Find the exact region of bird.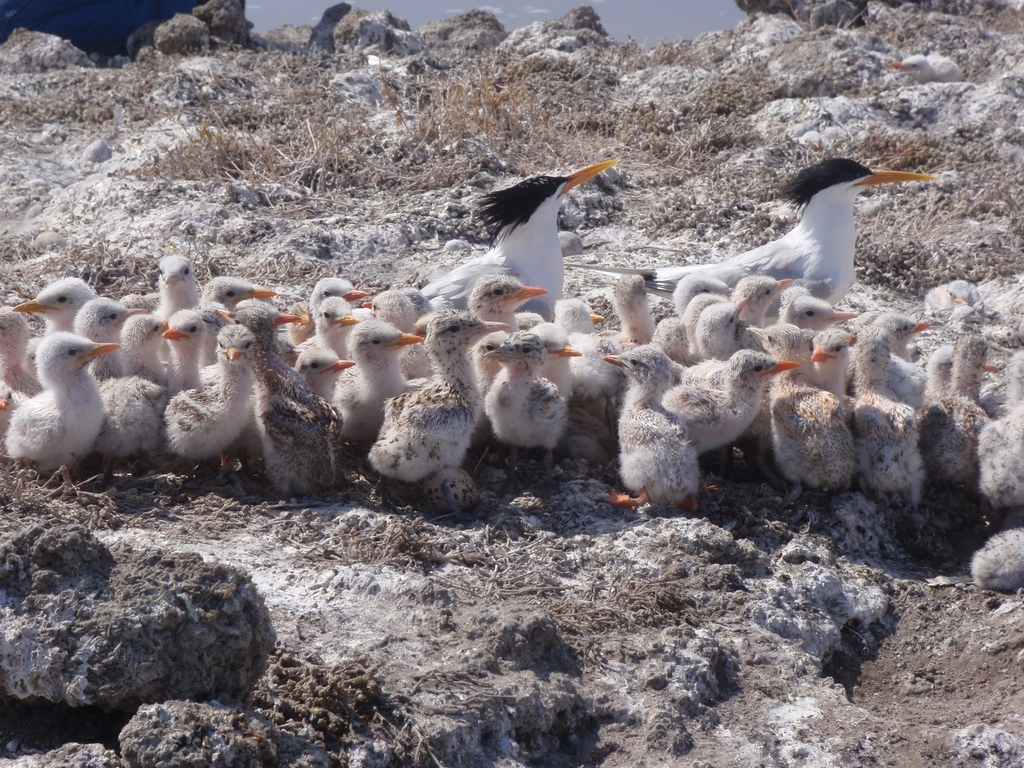
Exact region: pyautogui.locateOnScreen(485, 335, 566, 475).
